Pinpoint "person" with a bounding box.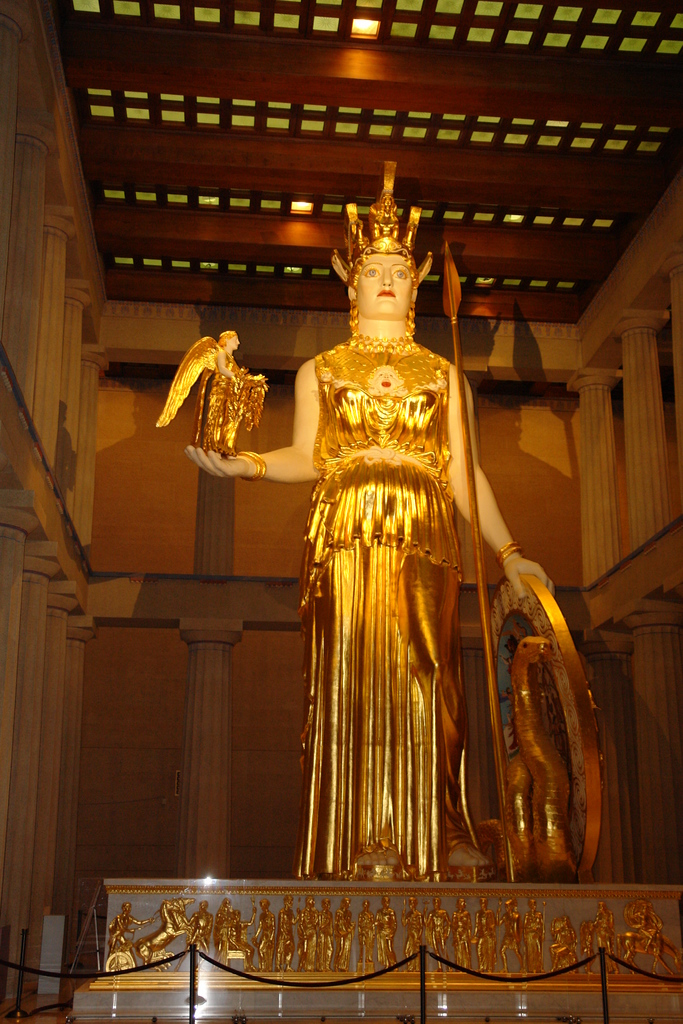
pyautogui.locateOnScreen(275, 193, 569, 891).
